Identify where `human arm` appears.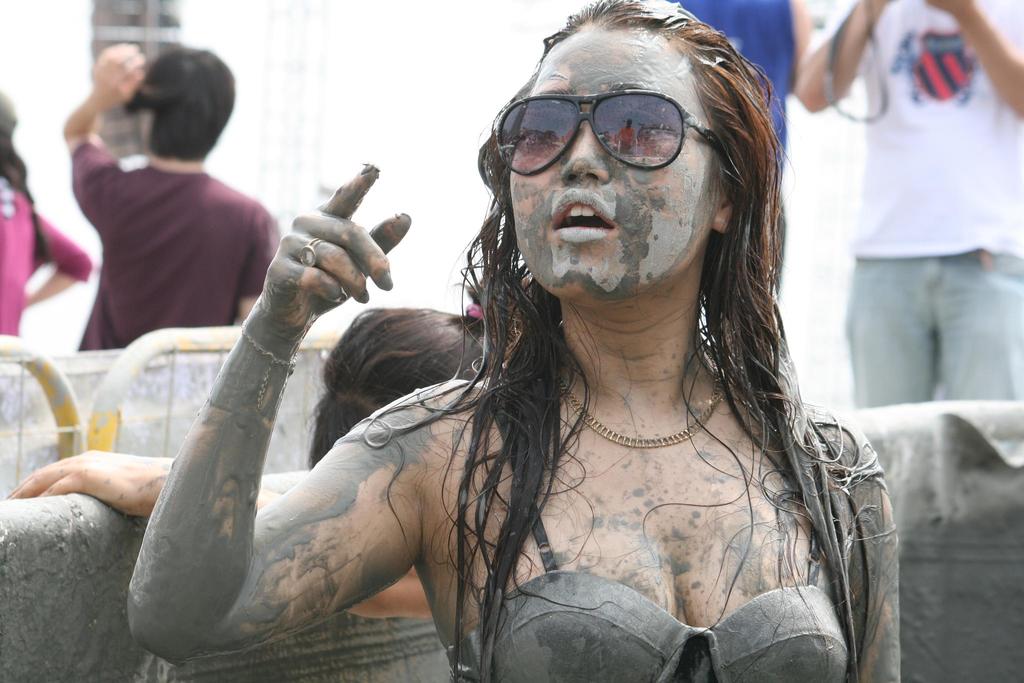
Appears at l=841, t=480, r=899, b=682.
